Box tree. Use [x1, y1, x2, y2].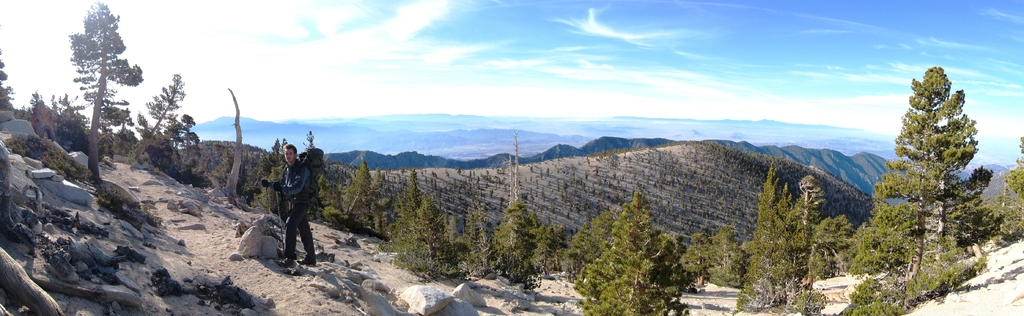
[454, 198, 499, 278].
